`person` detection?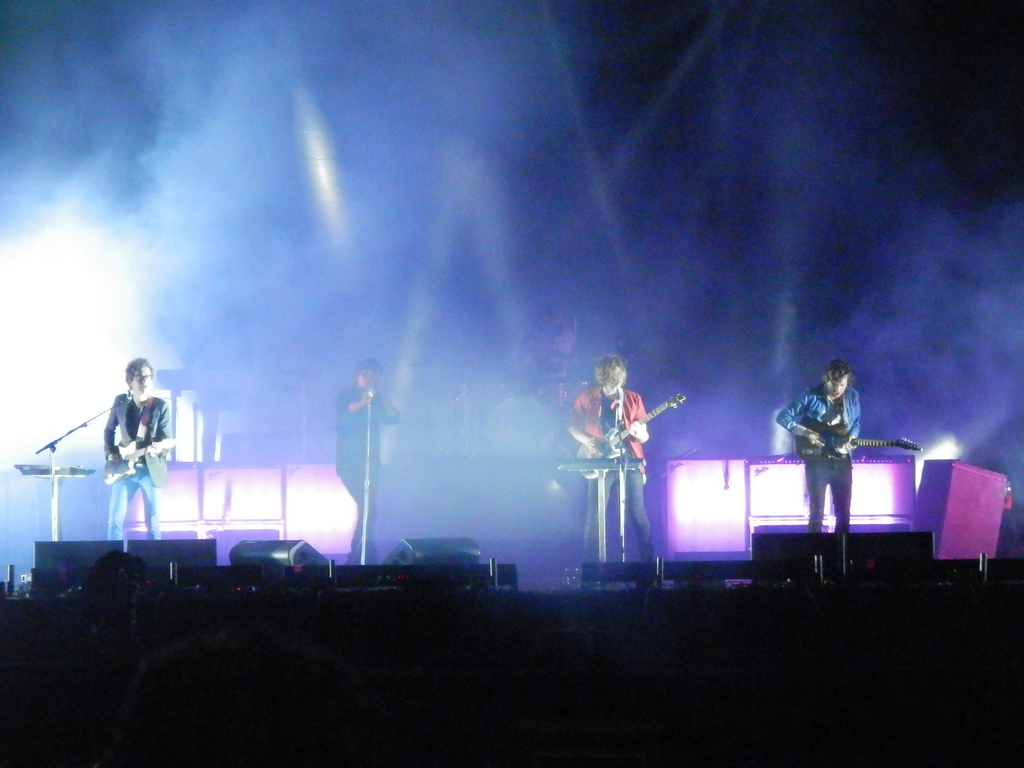
<bbox>797, 359, 874, 509</bbox>
